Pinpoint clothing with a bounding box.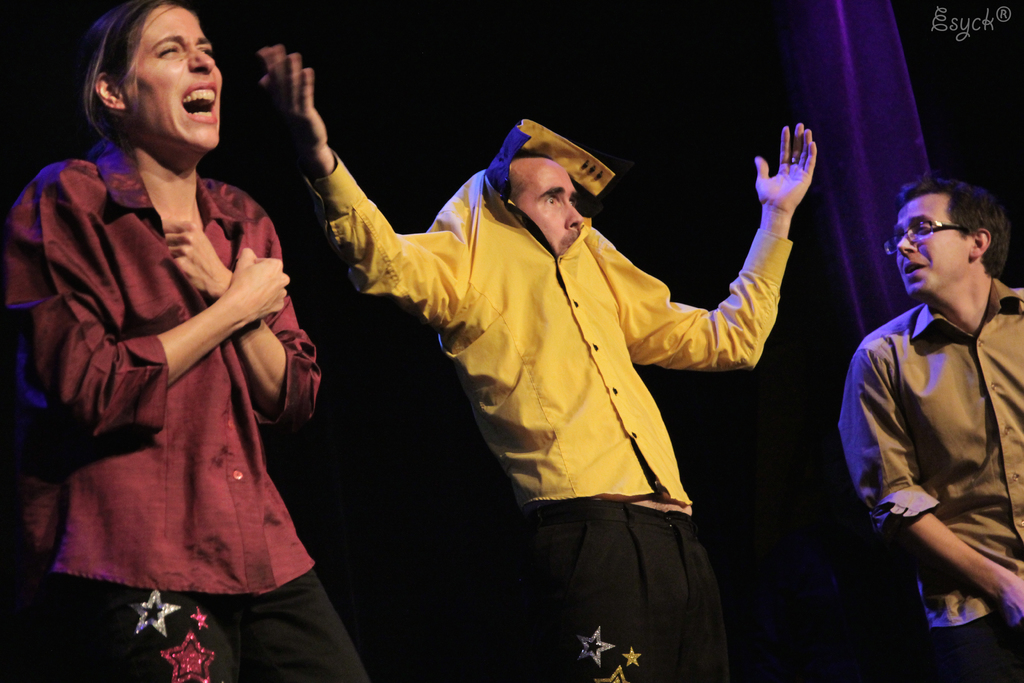
{"left": 840, "top": 276, "right": 1023, "bottom": 623}.
